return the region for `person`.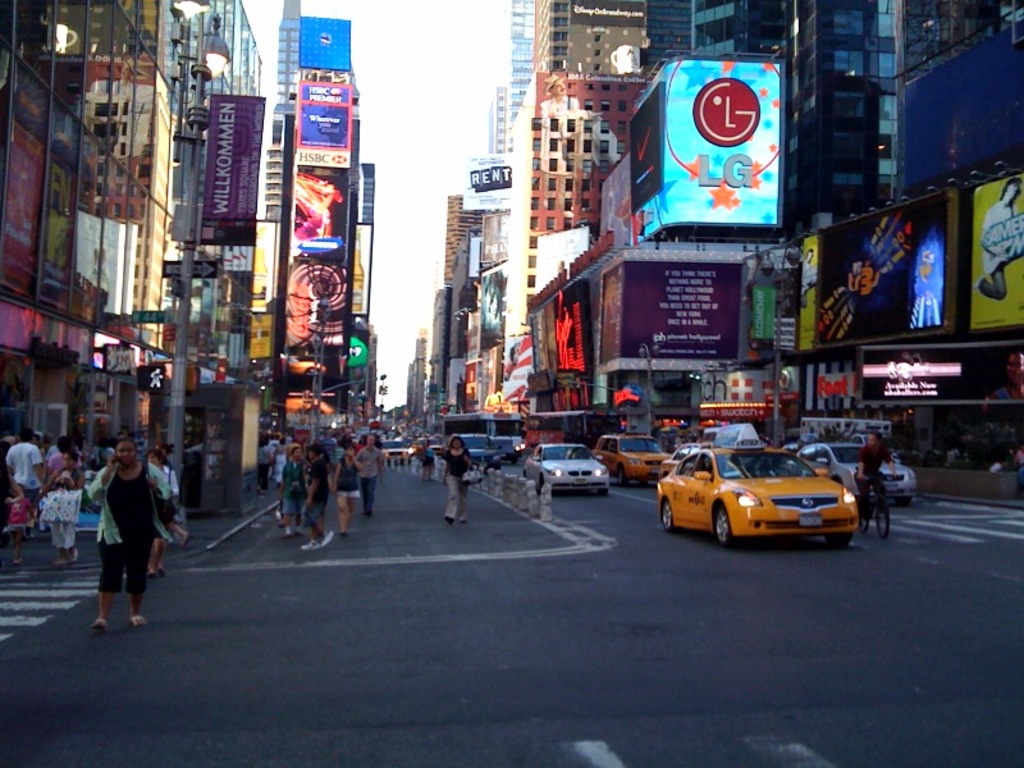
<region>294, 439, 334, 553</region>.
